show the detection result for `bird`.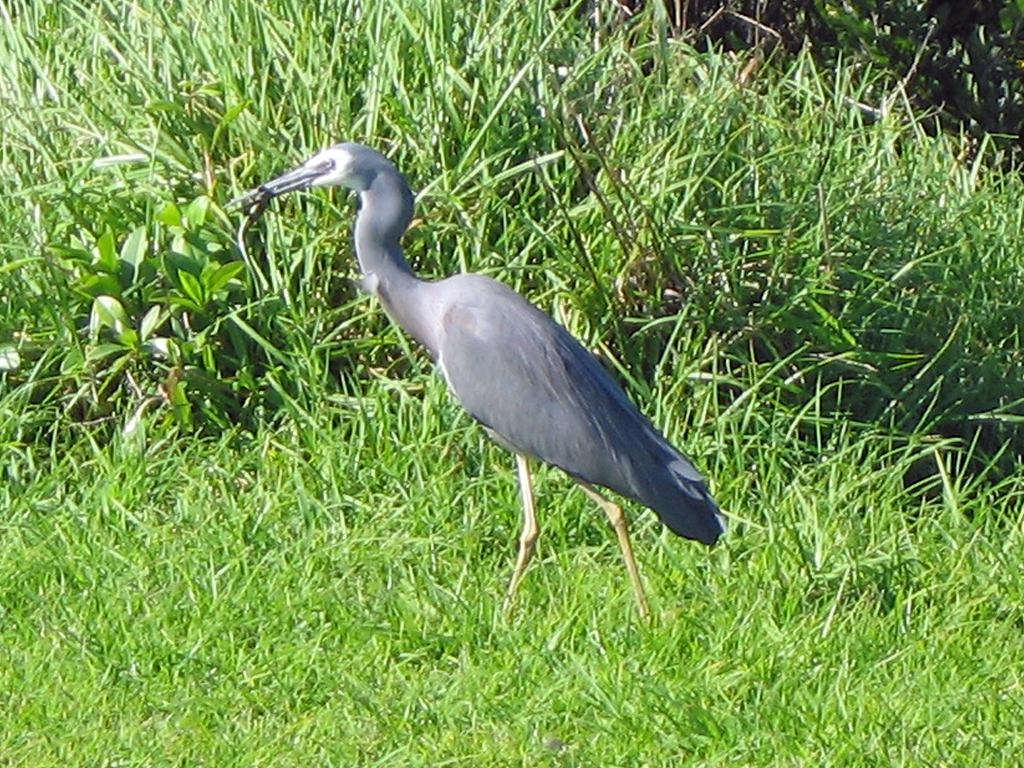
locate(230, 134, 748, 625).
